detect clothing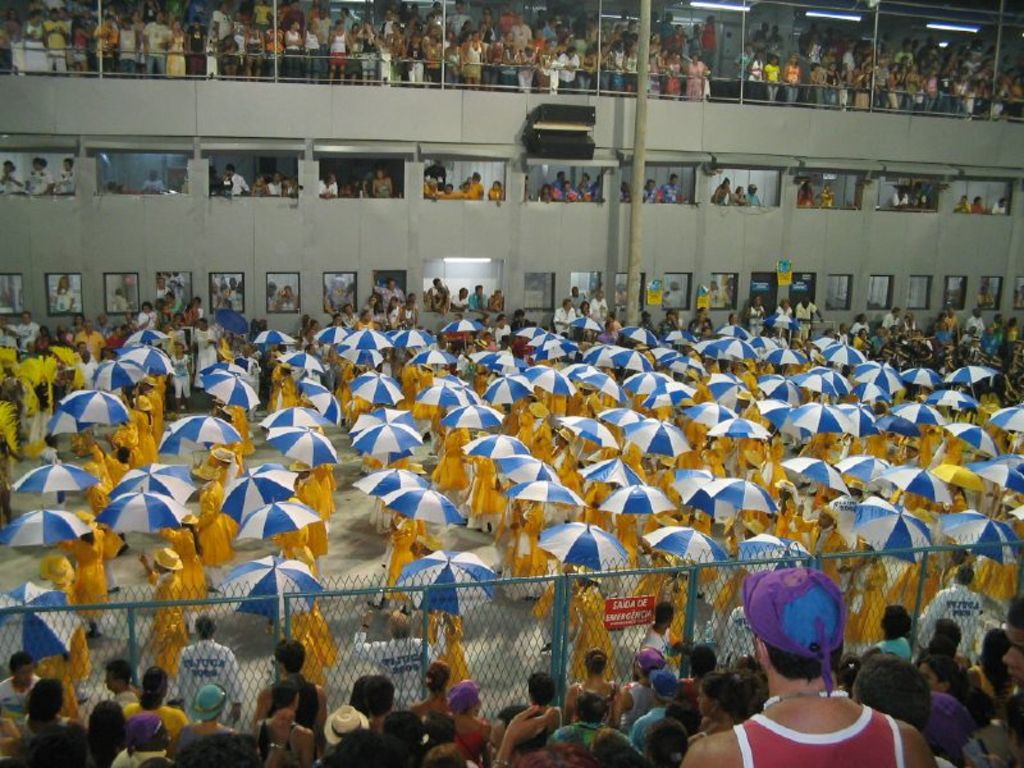
crop(654, 177, 676, 206)
